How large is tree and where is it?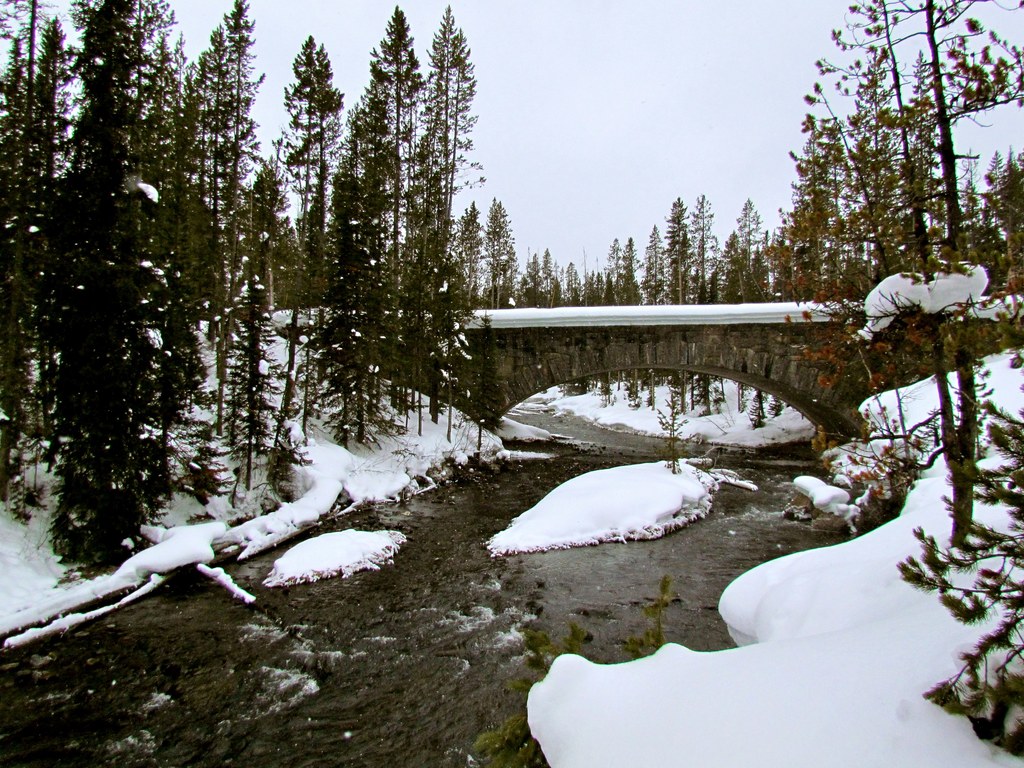
Bounding box: BBox(0, 24, 44, 525).
